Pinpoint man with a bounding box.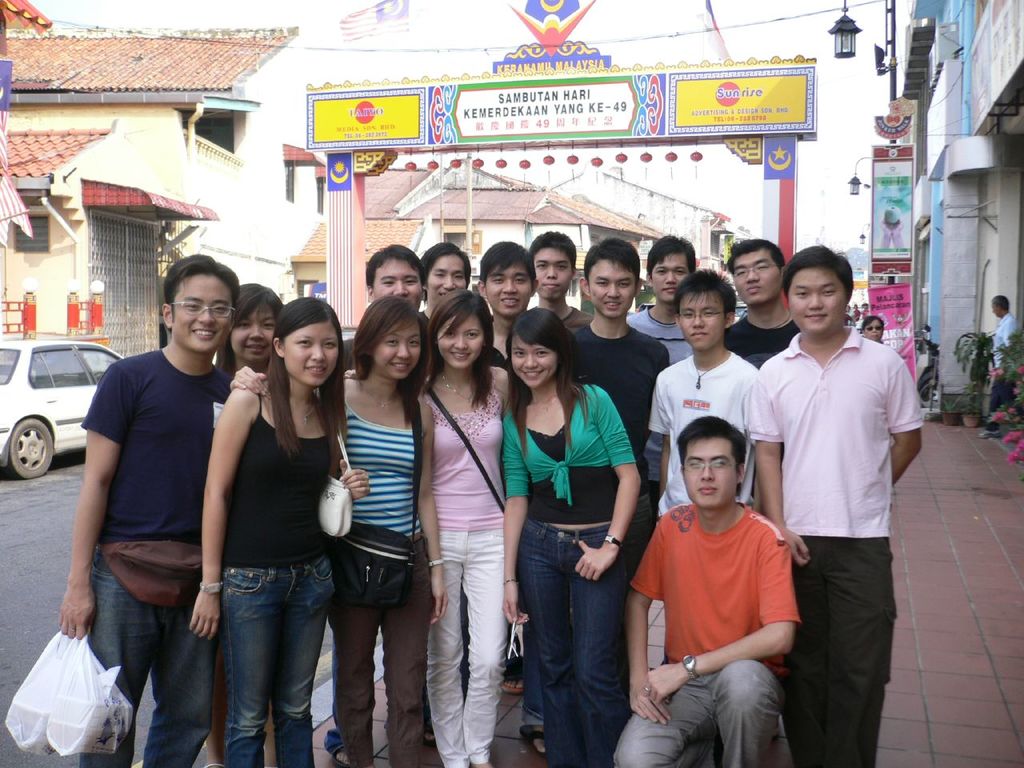
[x1=418, y1=238, x2=472, y2=332].
